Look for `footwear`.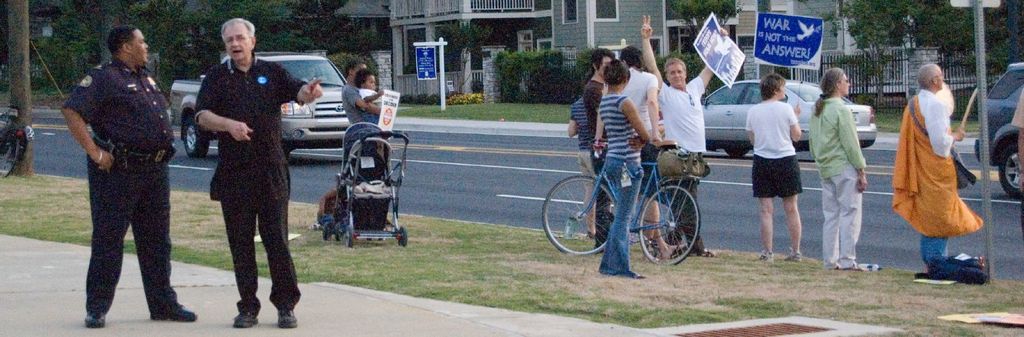
Found: (left=826, top=255, right=836, bottom=271).
